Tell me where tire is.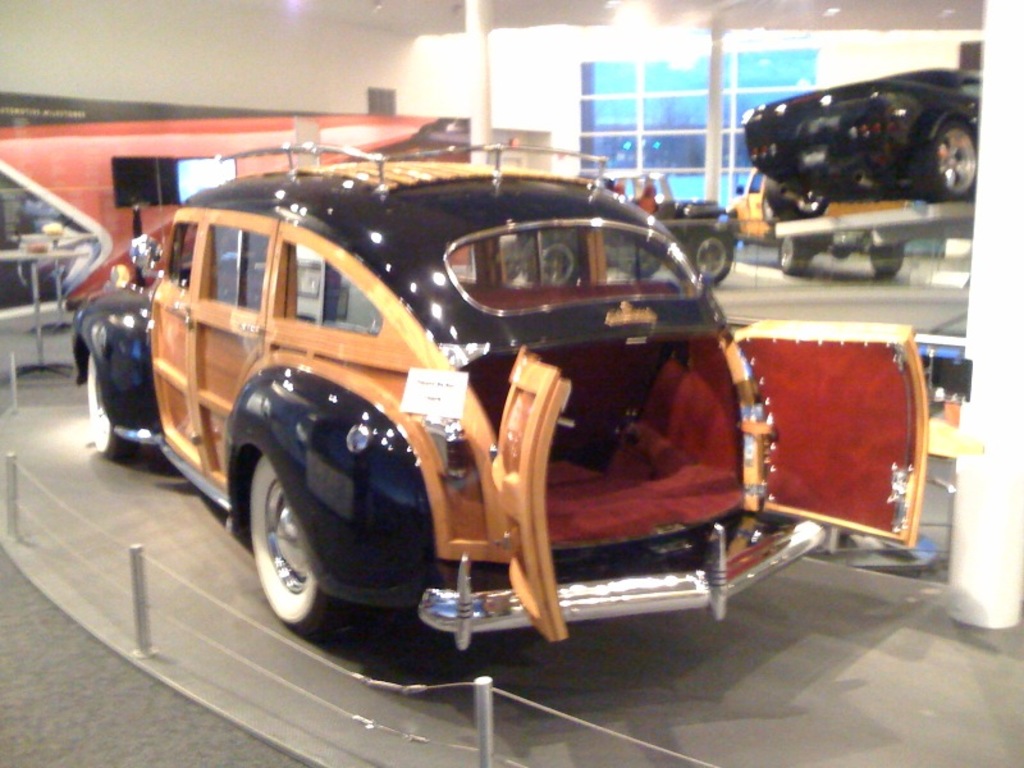
tire is at select_region(229, 411, 371, 652).
